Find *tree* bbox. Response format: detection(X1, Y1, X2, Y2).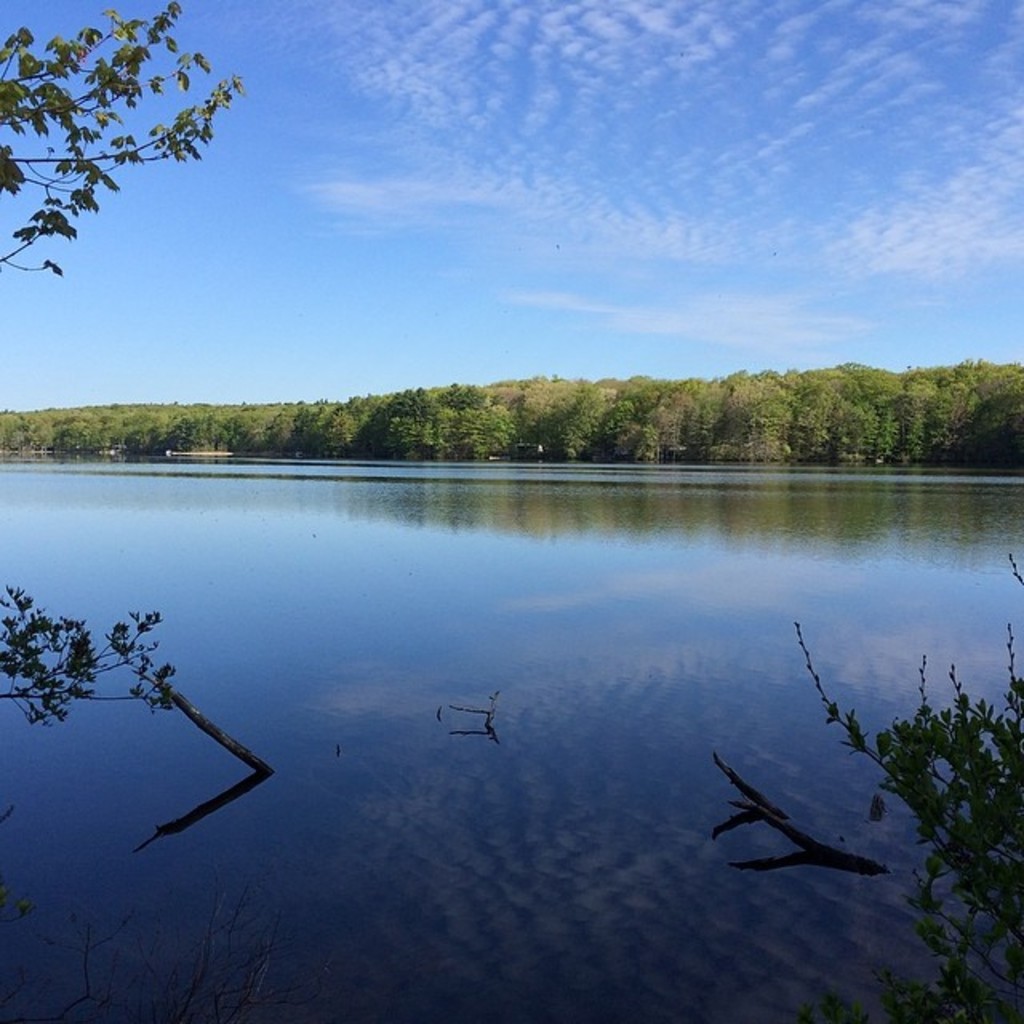
detection(800, 536, 1022, 1011).
